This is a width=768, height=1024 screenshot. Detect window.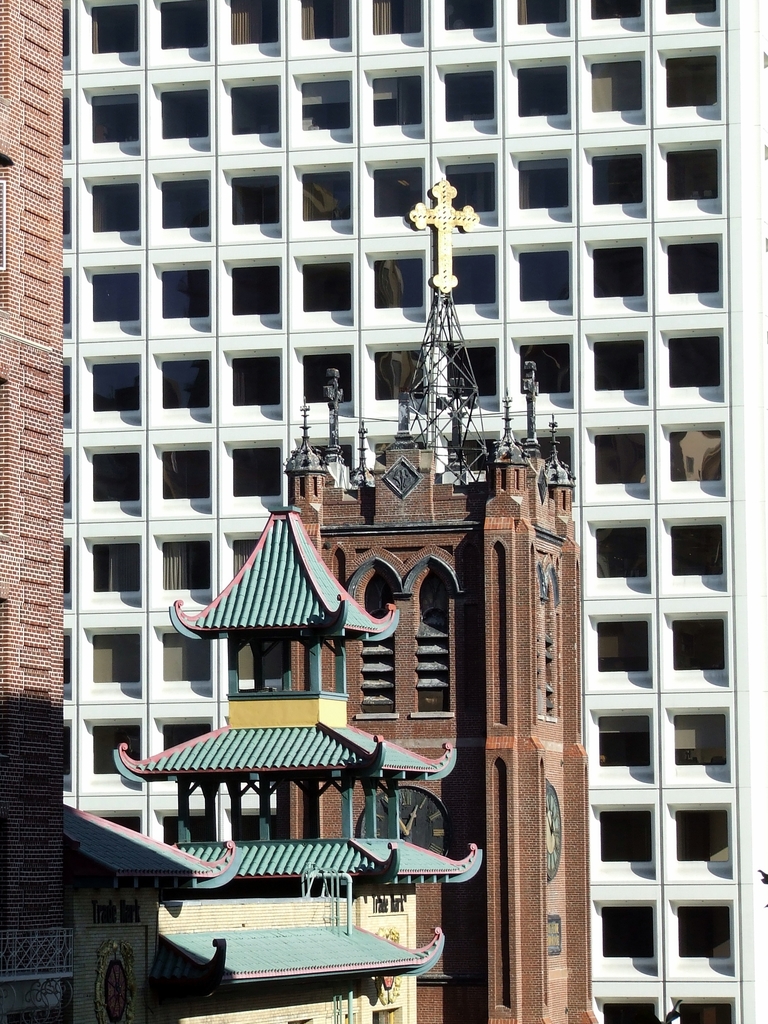
437/1/499/29.
